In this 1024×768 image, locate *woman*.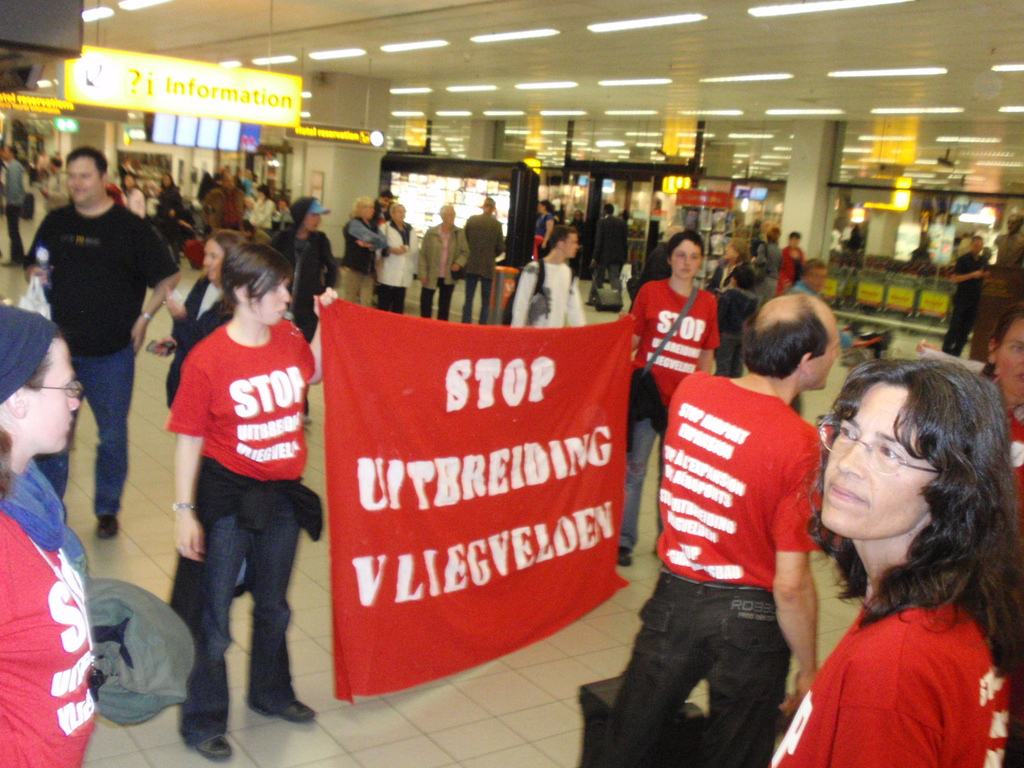
Bounding box: region(163, 249, 338, 765).
